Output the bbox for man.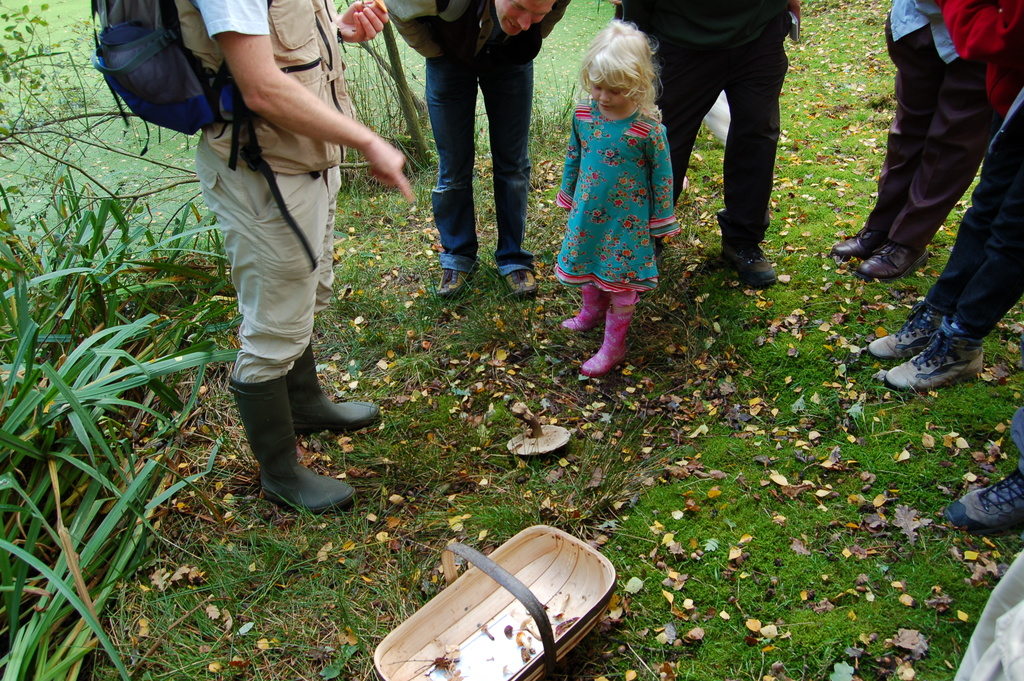
[left=611, top=0, right=806, bottom=289].
